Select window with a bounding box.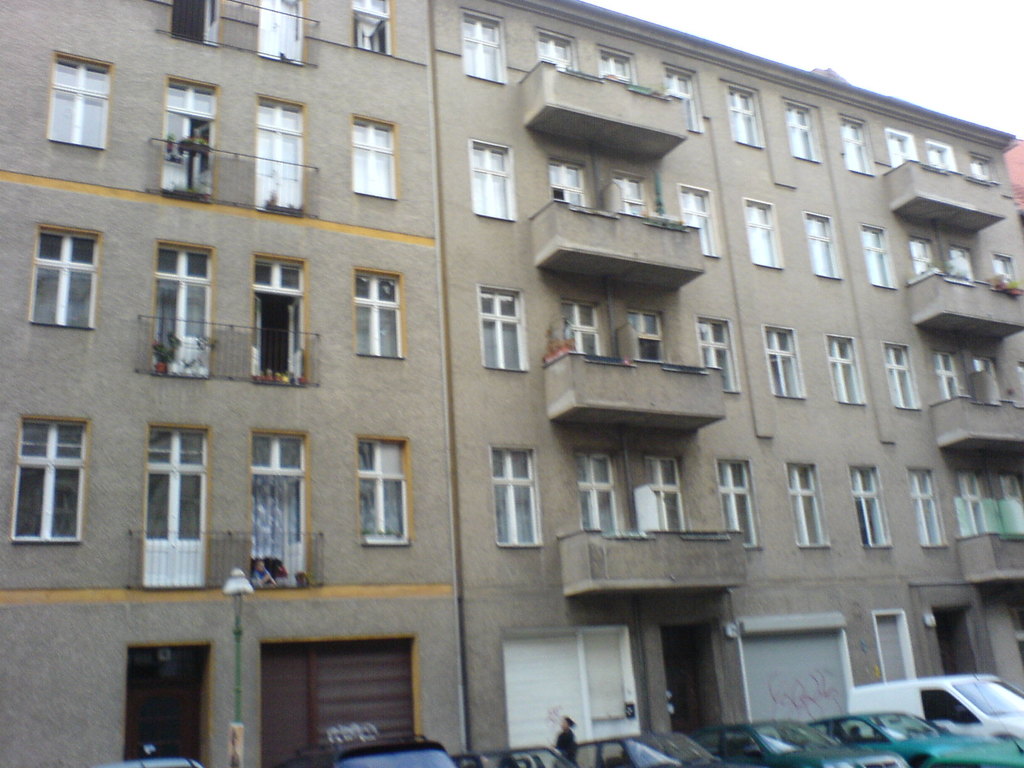
[995,258,1011,269].
